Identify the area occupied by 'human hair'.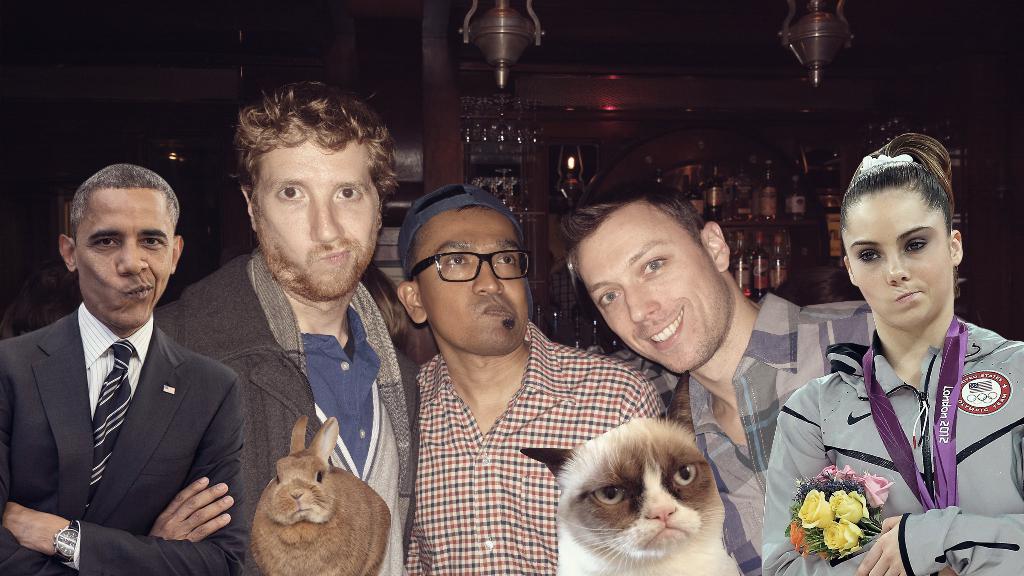
Area: x1=223 y1=83 x2=398 y2=240.
